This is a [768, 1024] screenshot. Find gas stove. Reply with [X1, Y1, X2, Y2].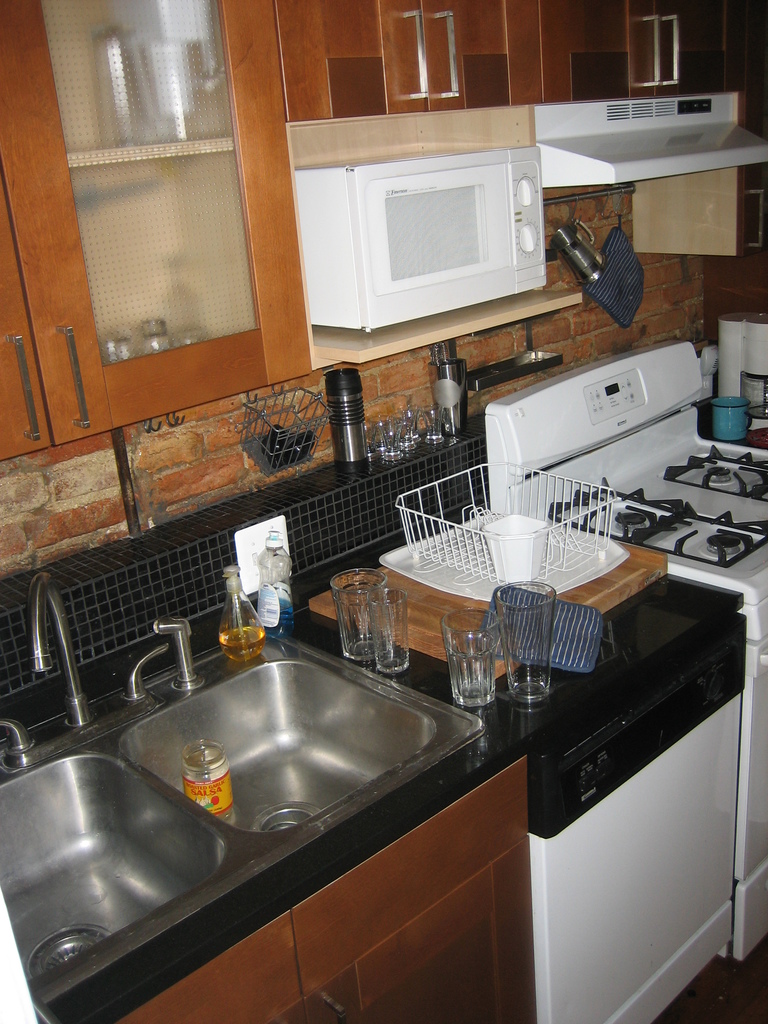
[530, 440, 767, 580].
